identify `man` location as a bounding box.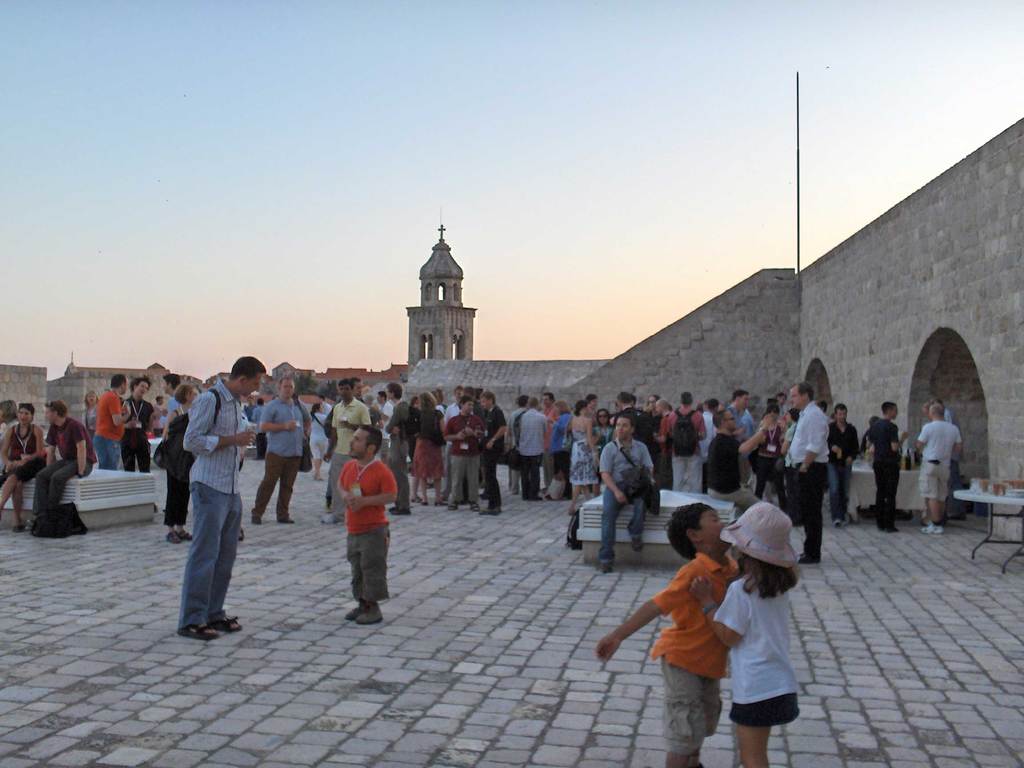
detection(252, 376, 312, 523).
